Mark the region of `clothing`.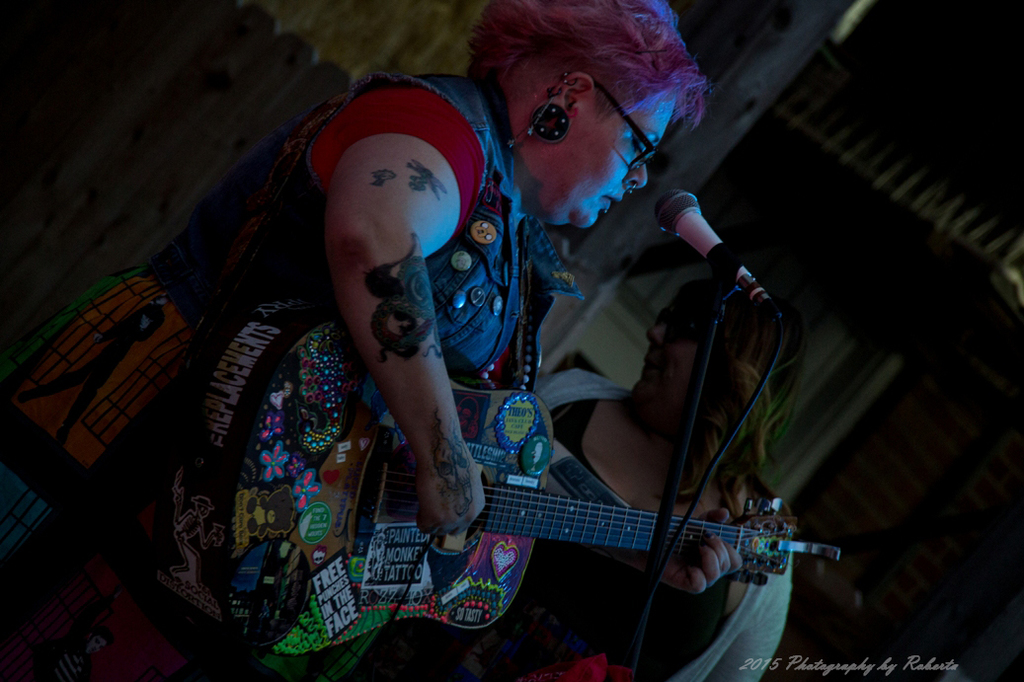
Region: [x1=179, y1=64, x2=599, y2=681].
